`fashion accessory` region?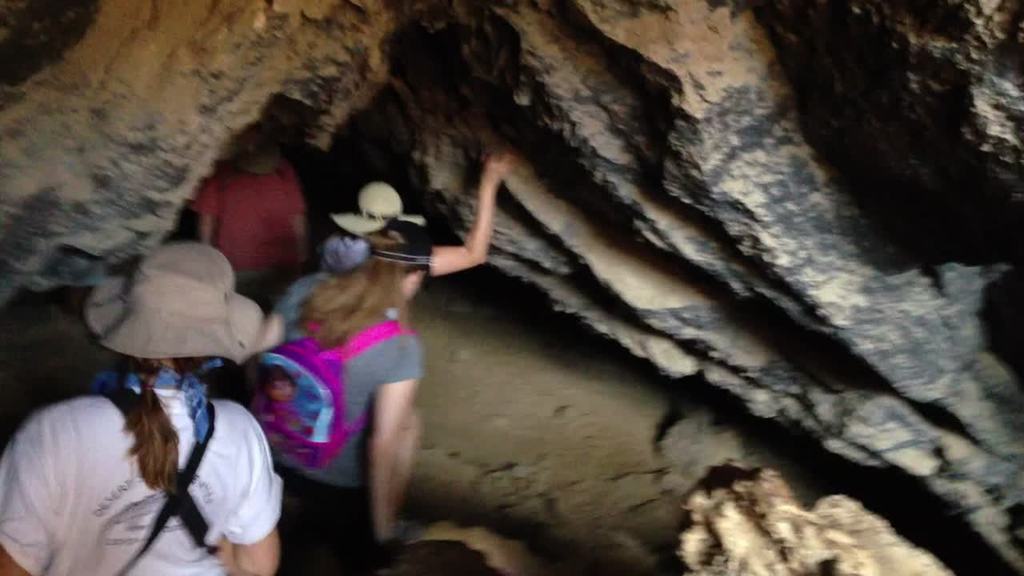
select_region(80, 239, 258, 370)
